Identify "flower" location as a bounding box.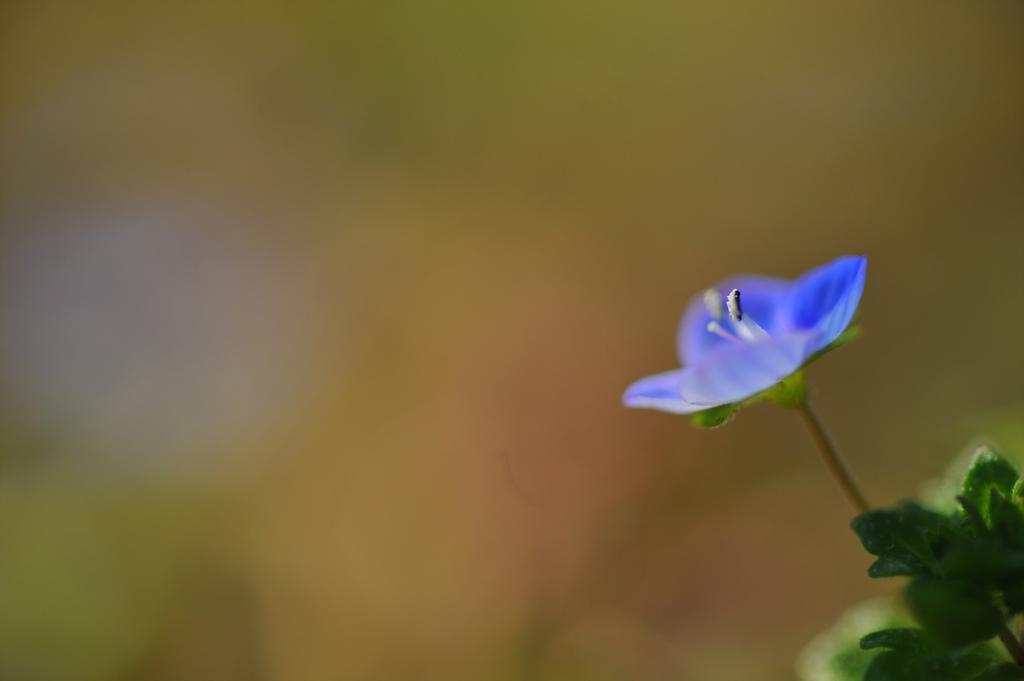
bbox(614, 260, 870, 429).
